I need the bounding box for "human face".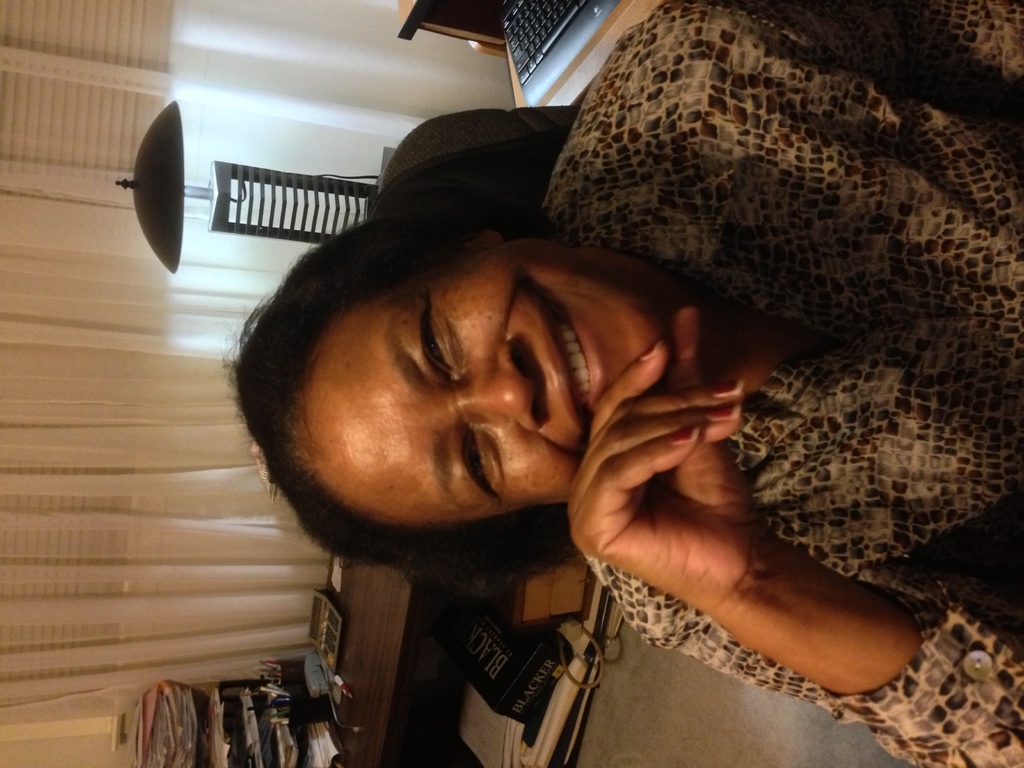
Here it is: (left=293, top=242, right=668, bottom=524).
